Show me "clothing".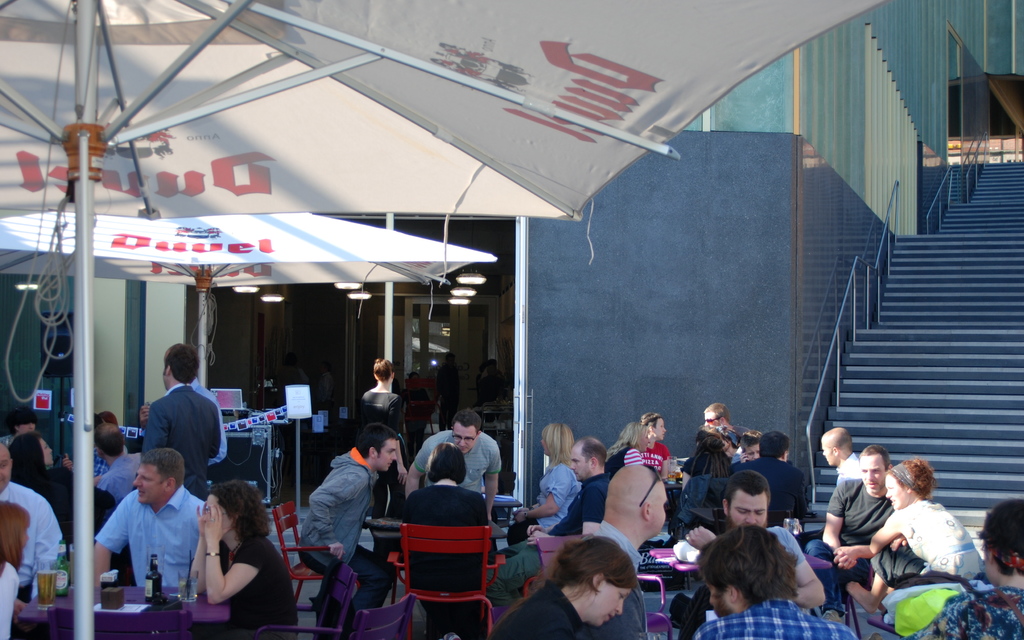
"clothing" is here: box(611, 445, 643, 475).
